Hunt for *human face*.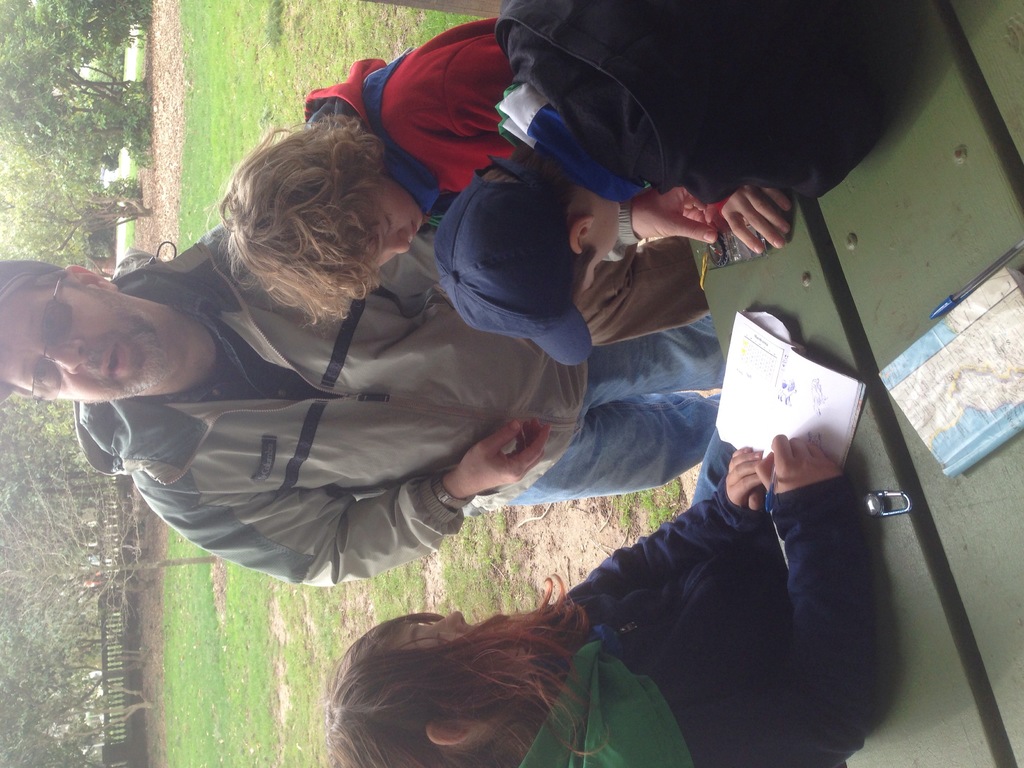
Hunted down at [left=379, top=179, right=422, bottom=268].
